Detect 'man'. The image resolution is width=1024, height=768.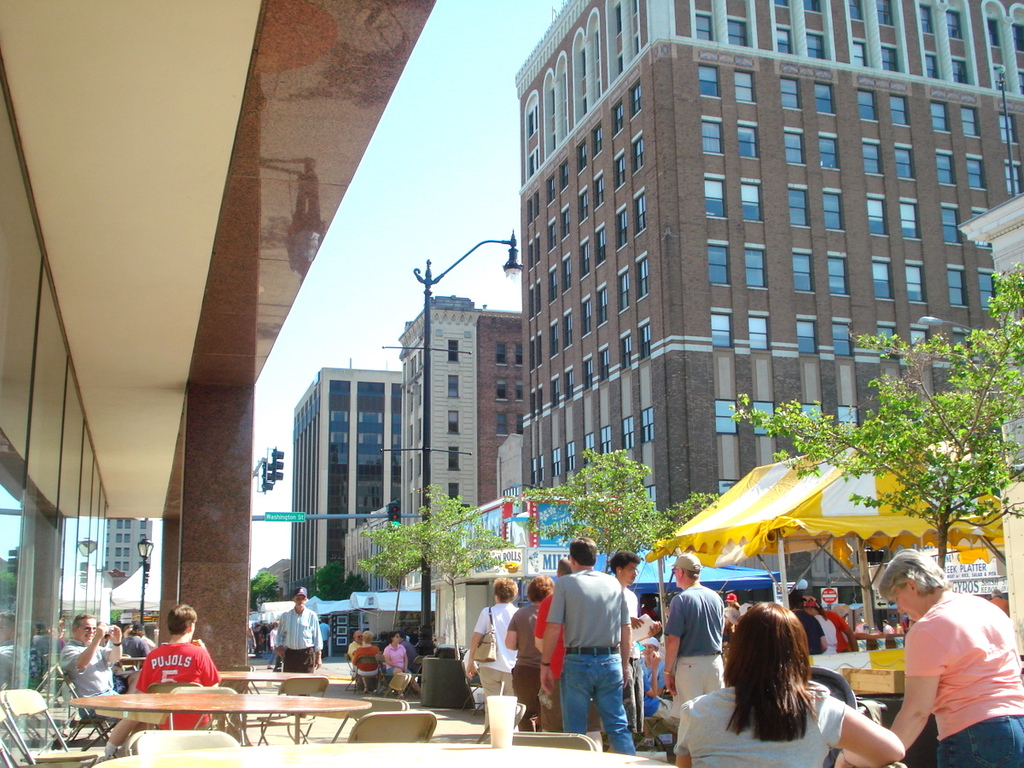
bbox=(665, 556, 730, 721).
